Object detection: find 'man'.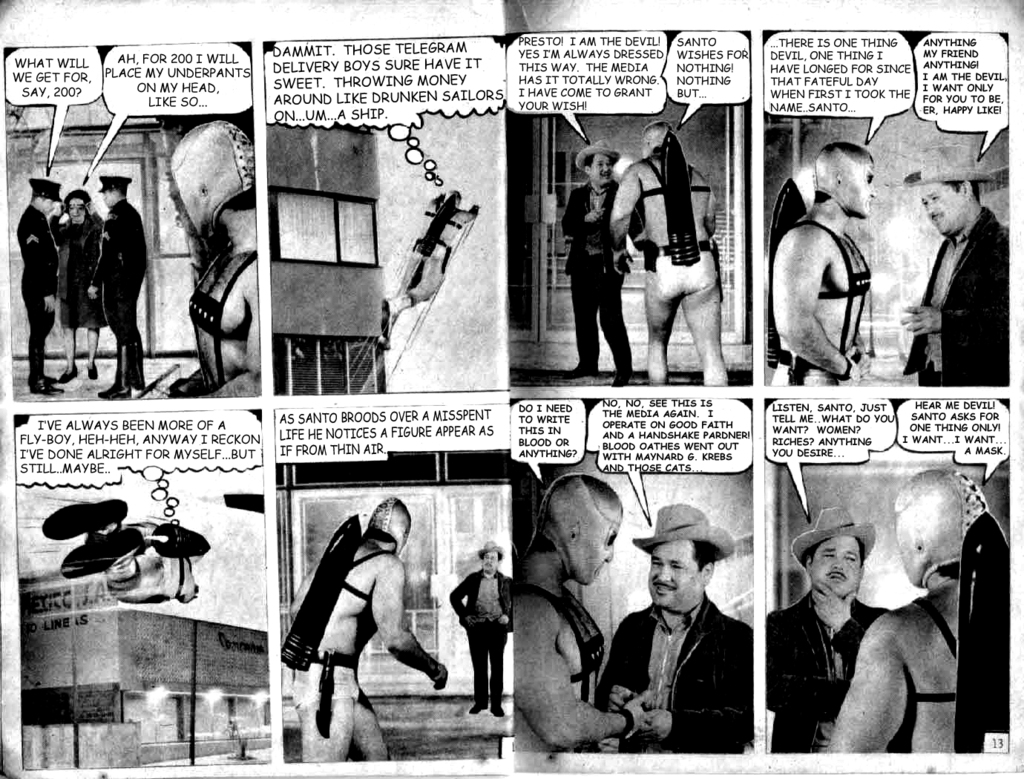
bbox(608, 122, 726, 392).
